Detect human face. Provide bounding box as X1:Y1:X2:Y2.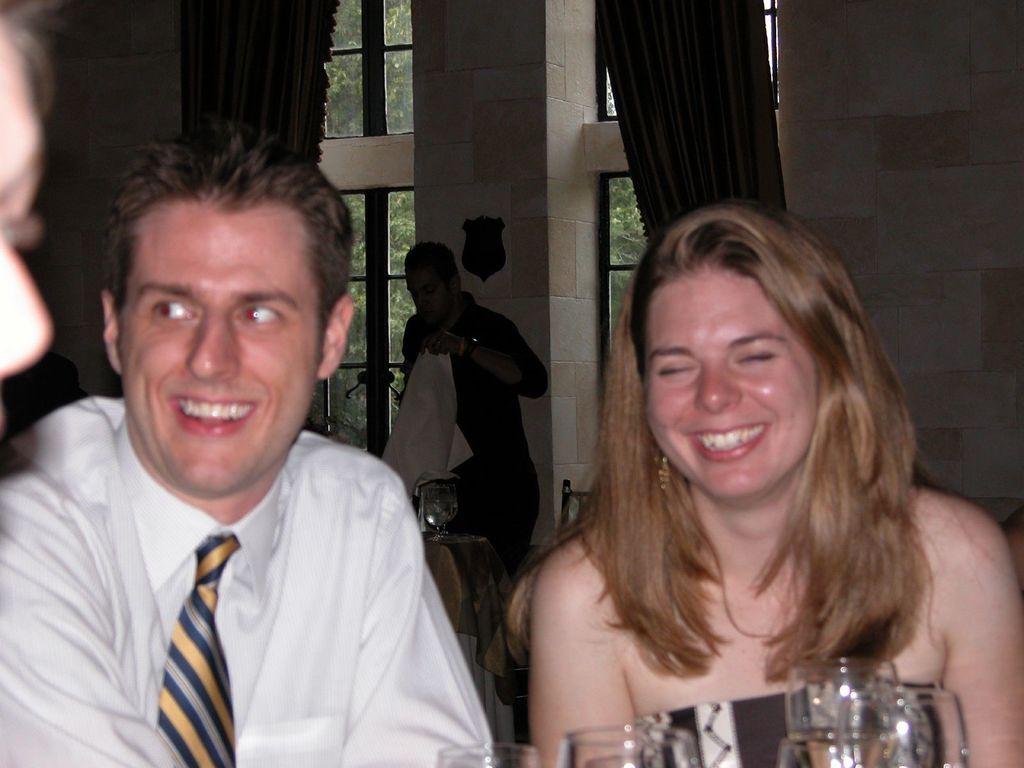
0:23:58:436.
